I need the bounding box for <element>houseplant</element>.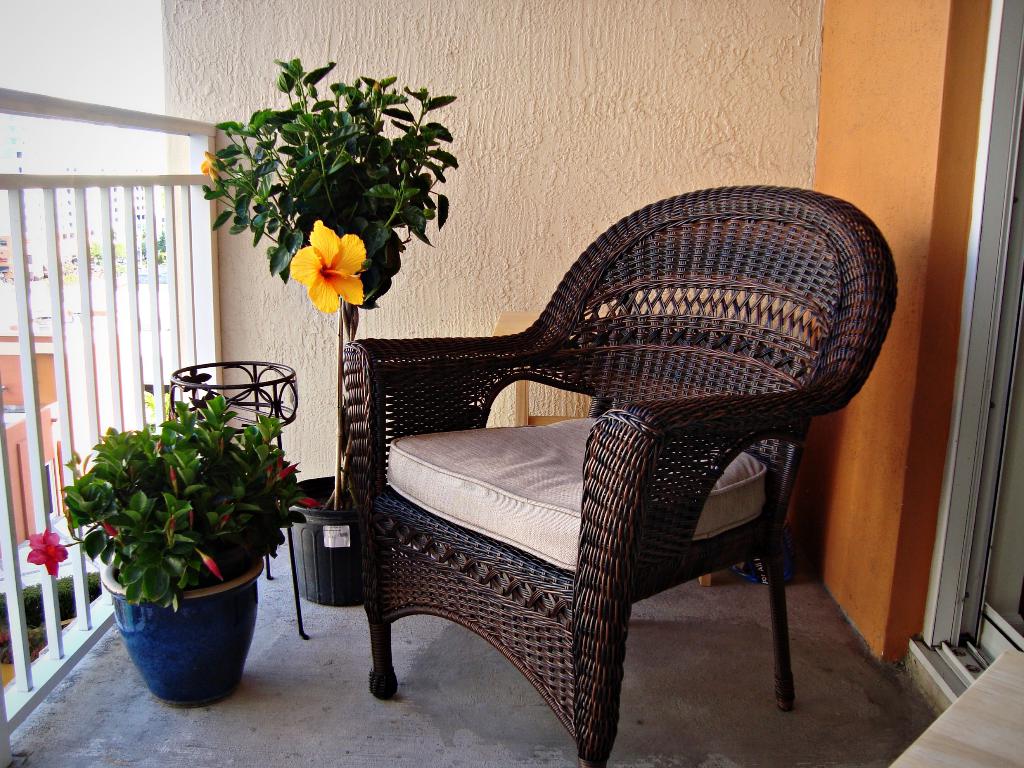
Here it is: <box>207,56,473,598</box>.
